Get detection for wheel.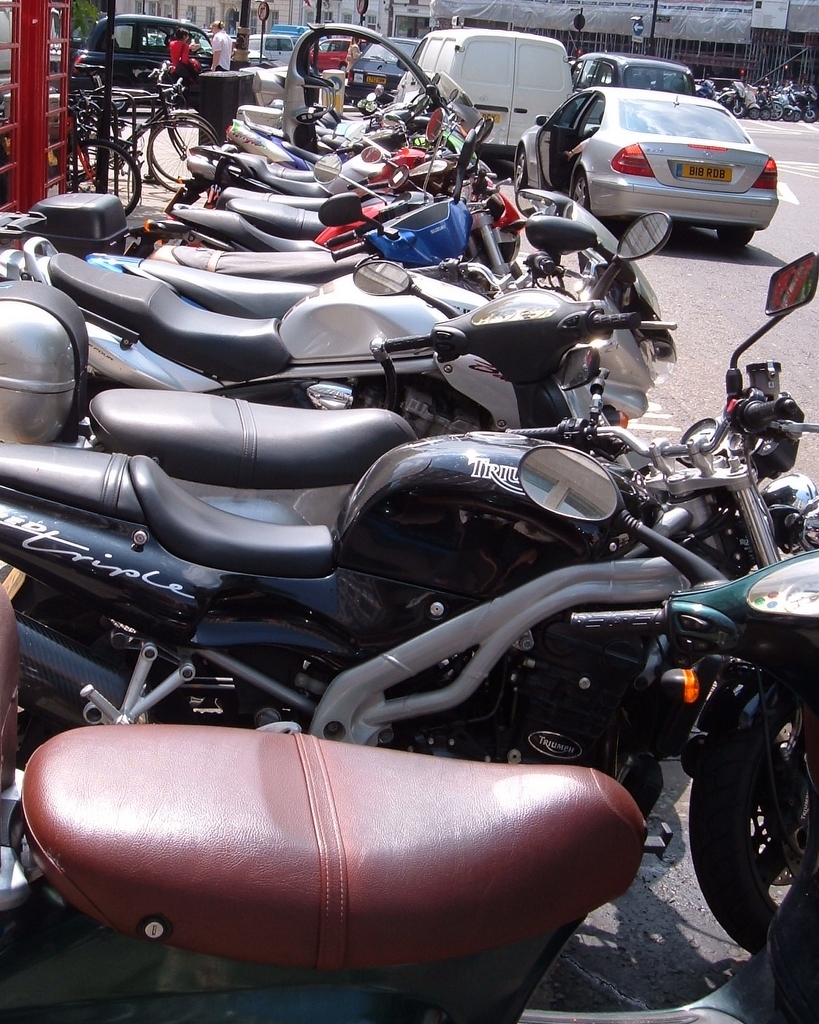
Detection: {"left": 515, "top": 152, "right": 531, "bottom": 195}.
